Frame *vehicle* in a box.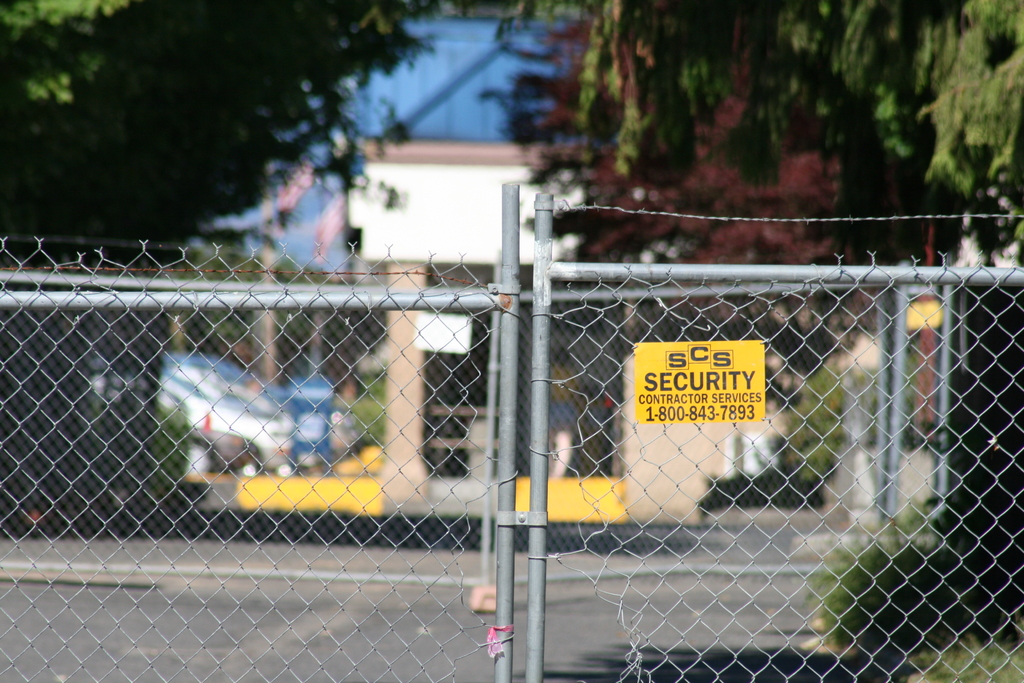
bbox=[85, 376, 295, 468].
